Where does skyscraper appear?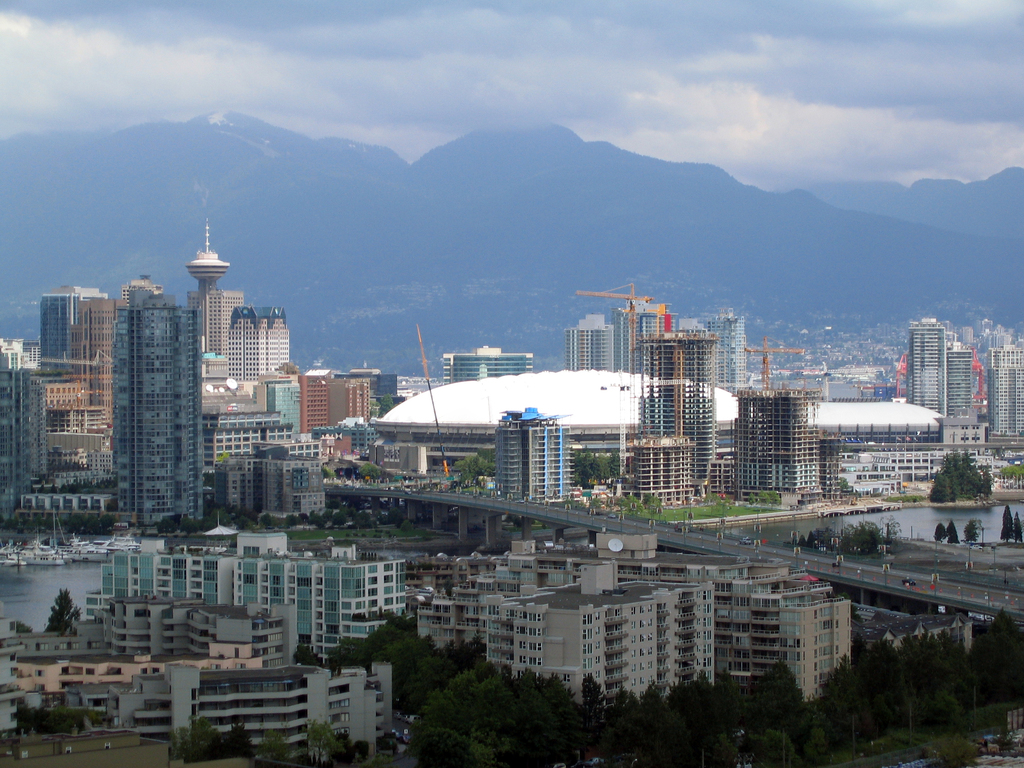
Appears at {"x1": 705, "y1": 319, "x2": 762, "y2": 403}.
